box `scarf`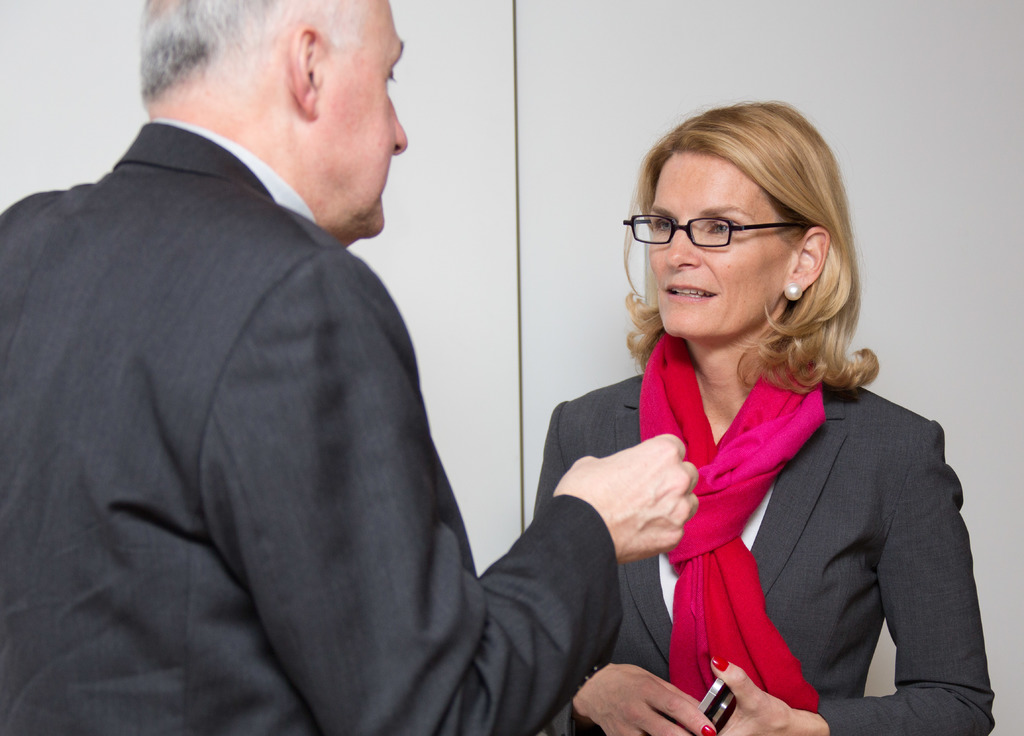
Rect(637, 329, 831, 712)
